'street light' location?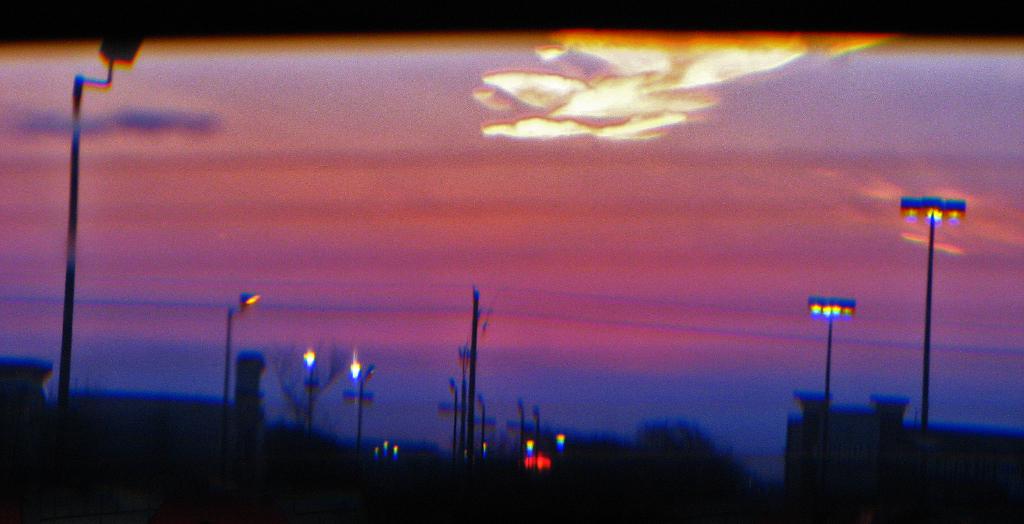
box(444, 372, 462, 464)
